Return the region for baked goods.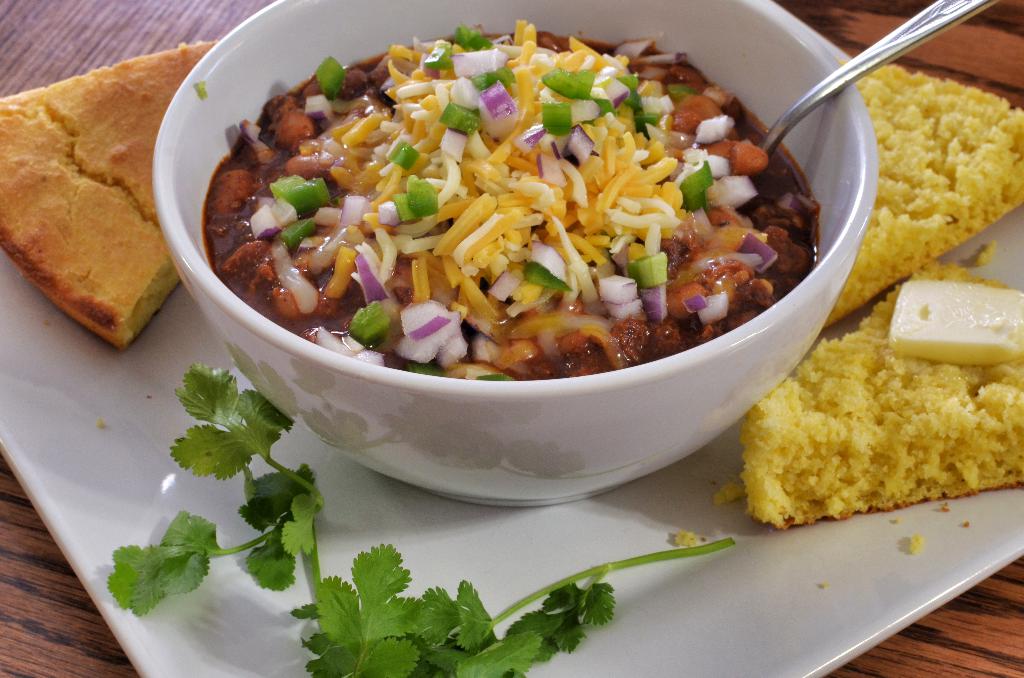
select_region(0, 38, 220, 355).
